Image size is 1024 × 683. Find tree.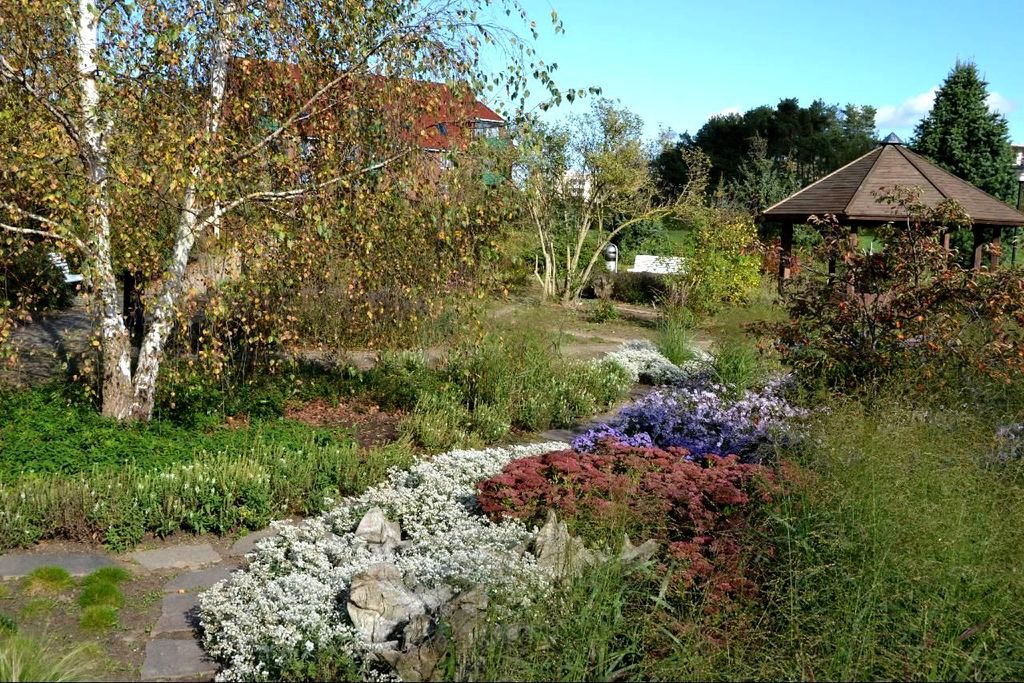
x1=906, y1=41, x2=1023, y2=218.
